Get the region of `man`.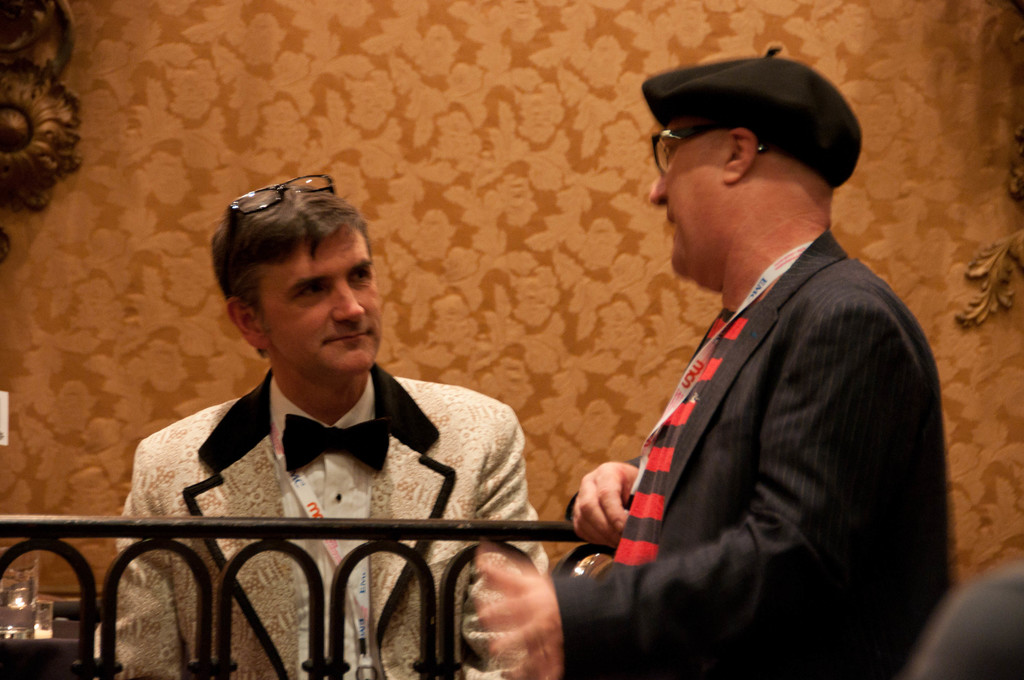
locate(566, 35, 953, 645).
